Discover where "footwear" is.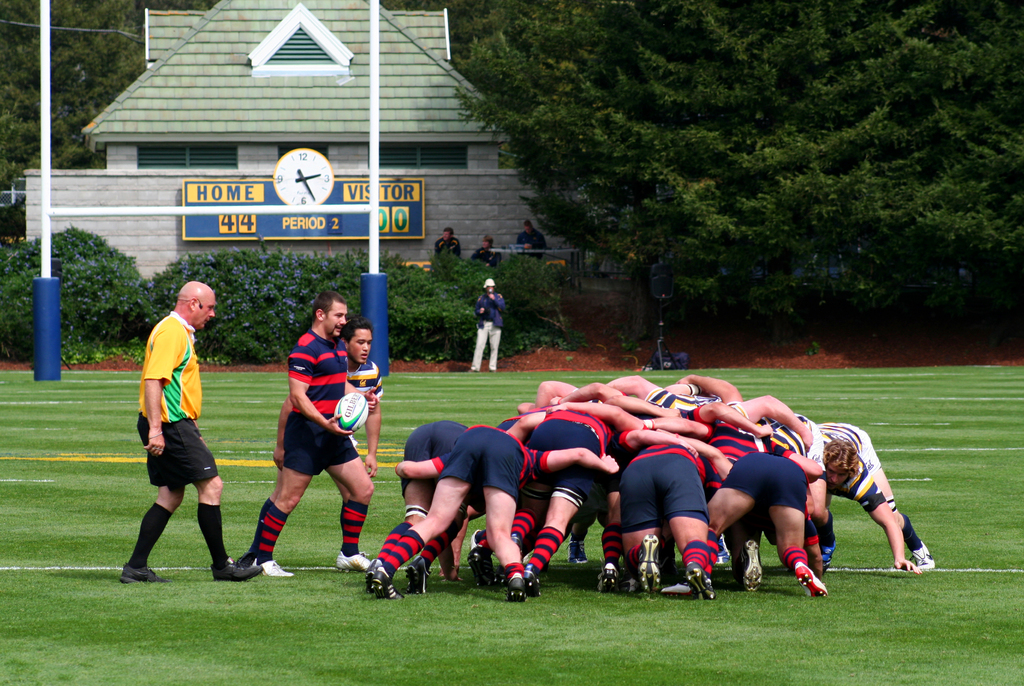
Discovered at region(639, 532, 667, 589).
